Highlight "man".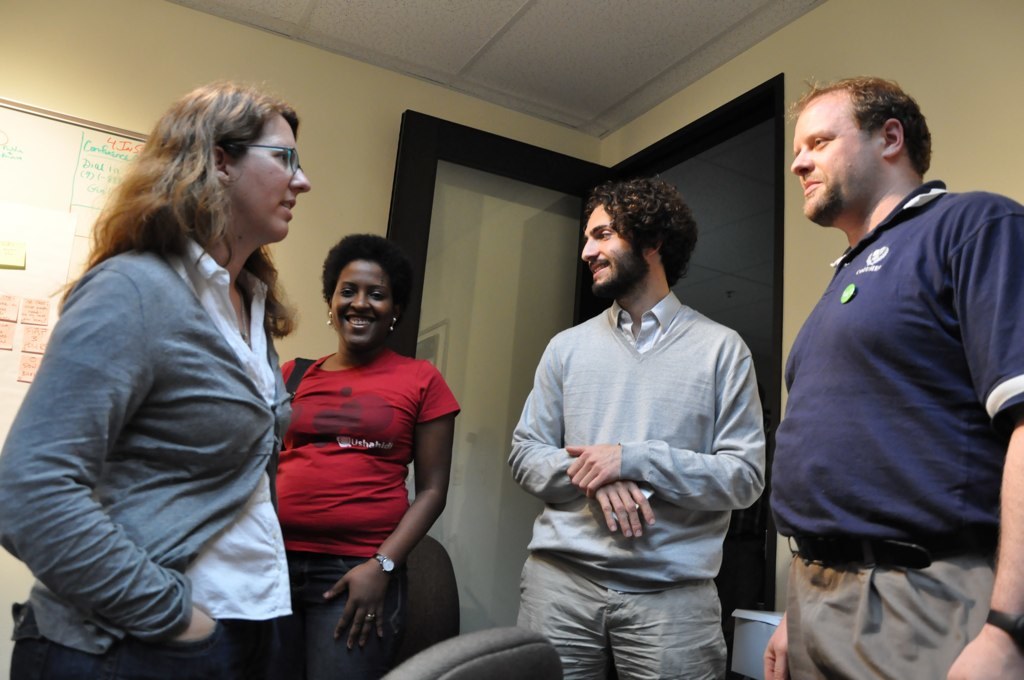
Highlighted region: select_region(505, 175, 764, 679).
